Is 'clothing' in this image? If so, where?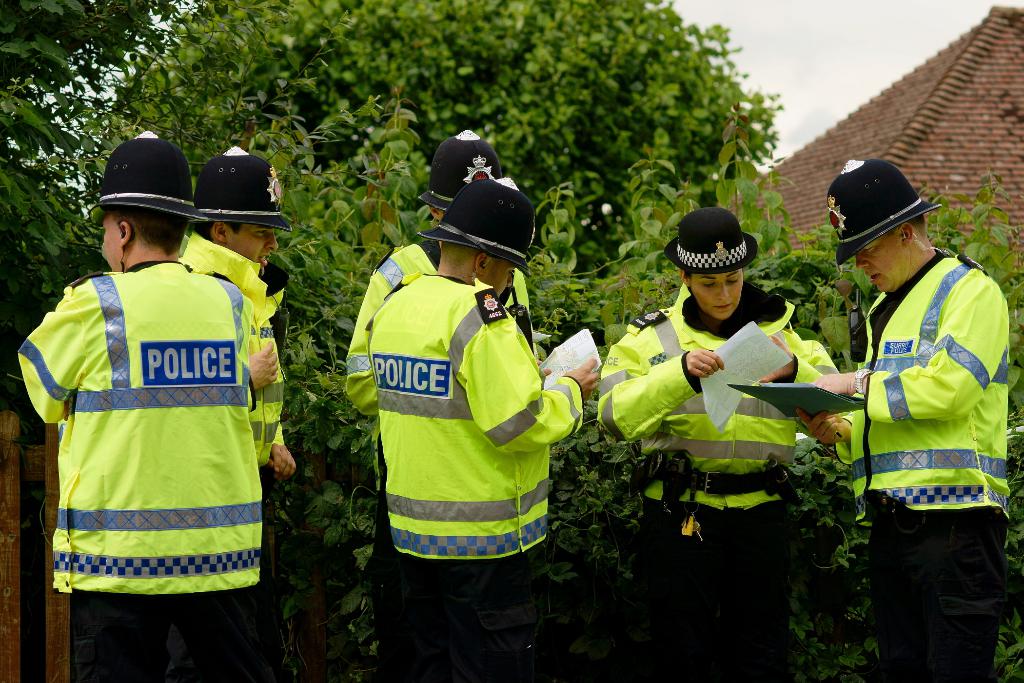
Yes, at x1=365, y1=272, x2=581, y2=682.
